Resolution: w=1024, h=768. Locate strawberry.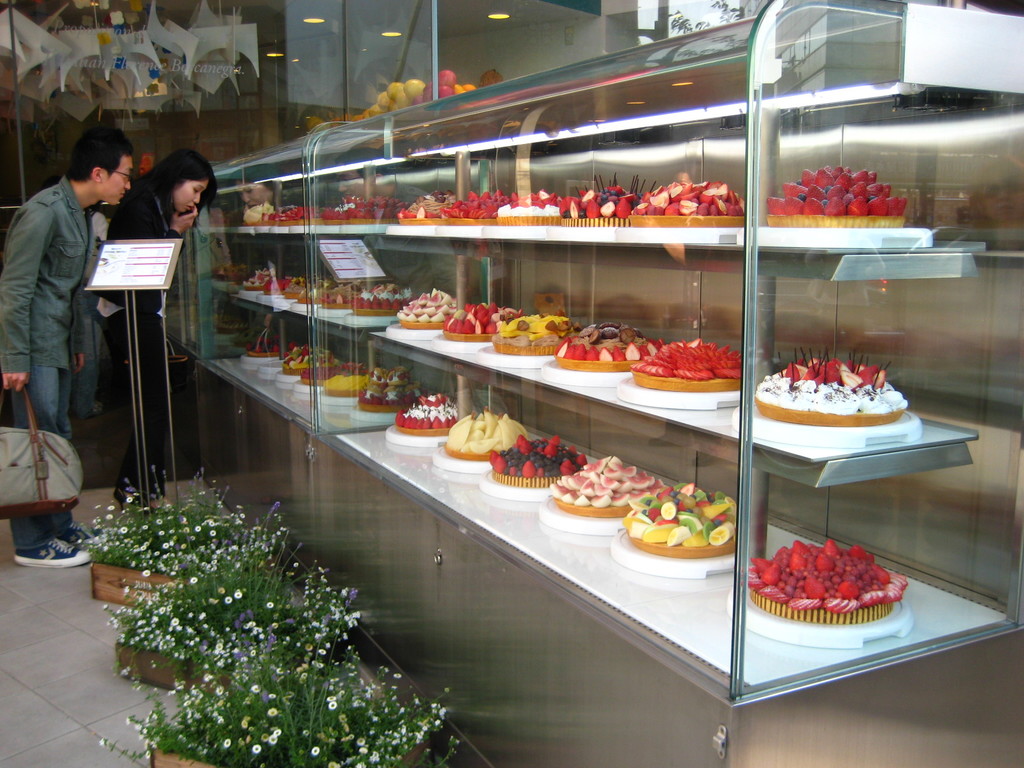
{"x1": 584, "y1": 198, "x2": 598, "y2": 217}.
